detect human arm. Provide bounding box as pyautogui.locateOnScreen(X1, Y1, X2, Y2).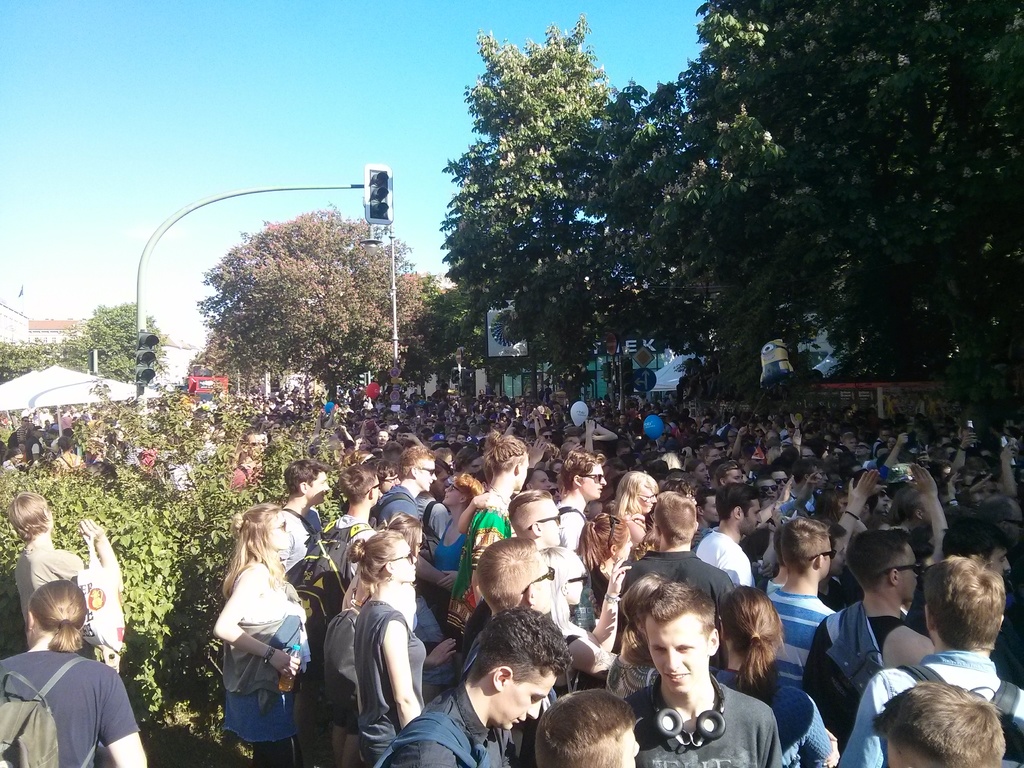
pyautogui.locateOnScreen(726, 424, 751, 458).
